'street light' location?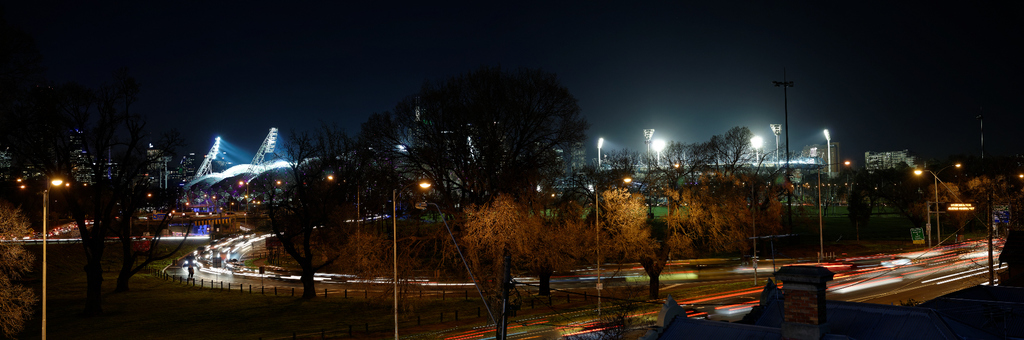
select_region(822, 129, 834, 198)
